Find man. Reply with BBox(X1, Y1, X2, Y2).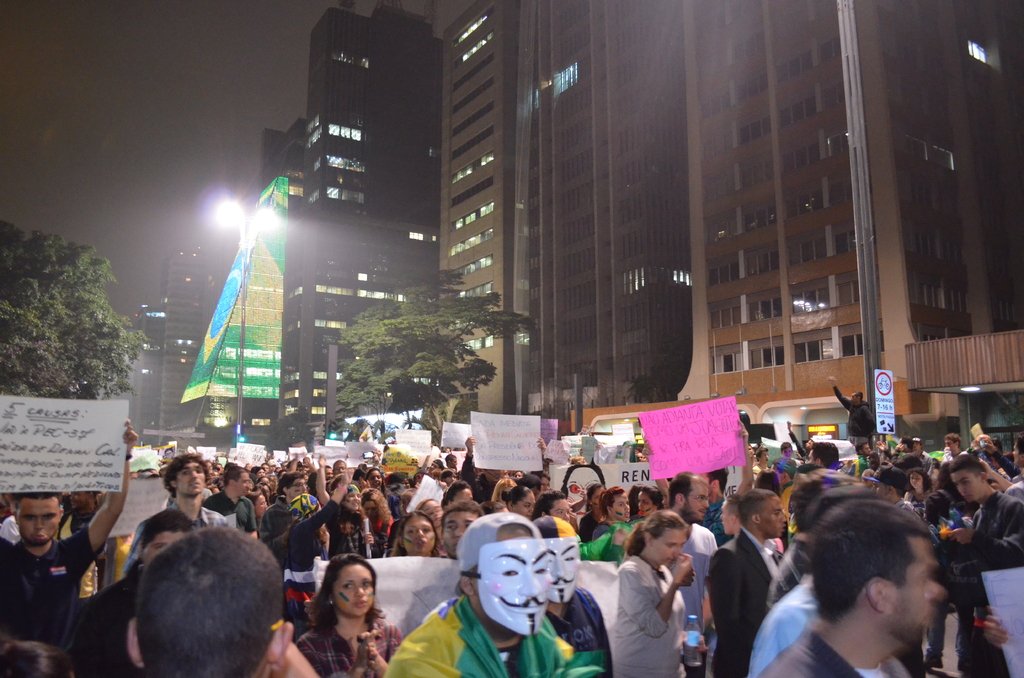
BBox(381, 511, 591, 677).
